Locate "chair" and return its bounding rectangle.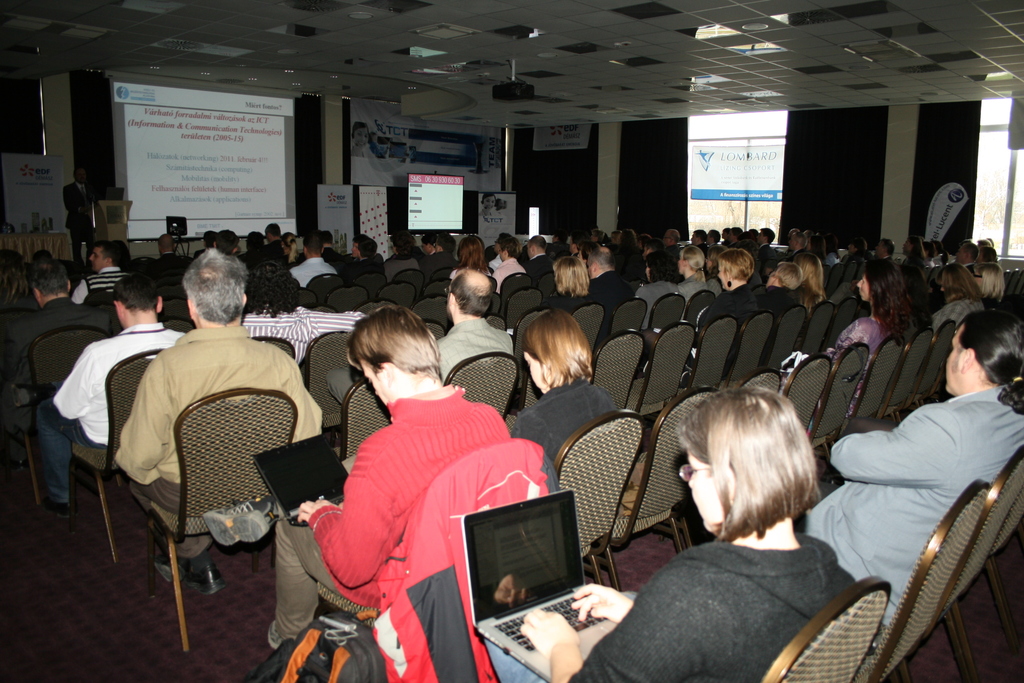
box=[166, 213, 204, 262].
